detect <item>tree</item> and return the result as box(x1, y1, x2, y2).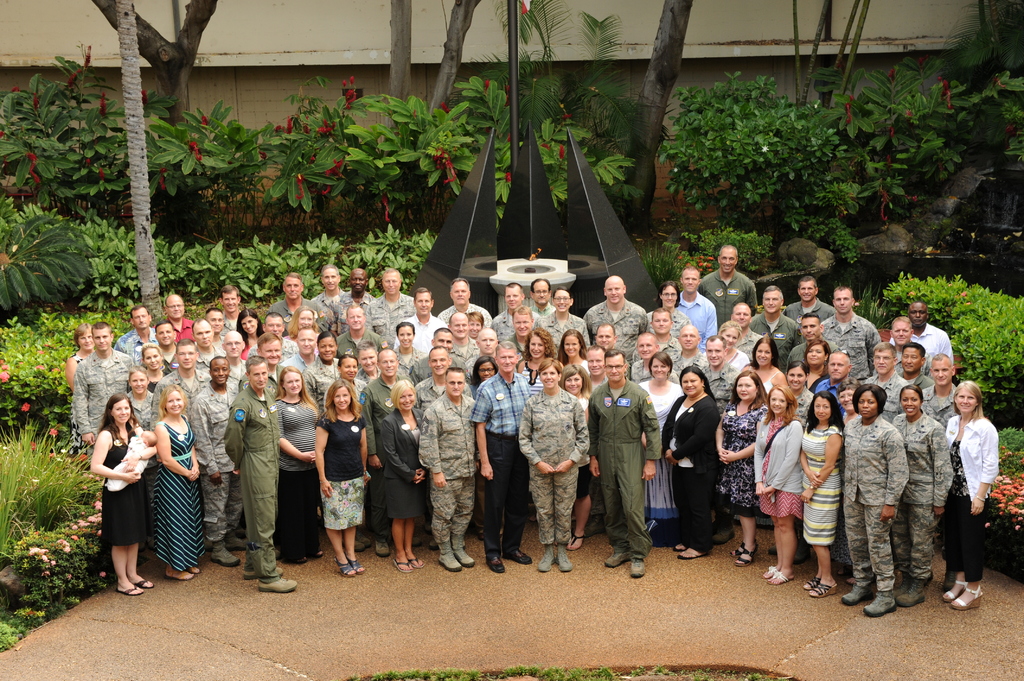
box(630, 0, 696, 225).
